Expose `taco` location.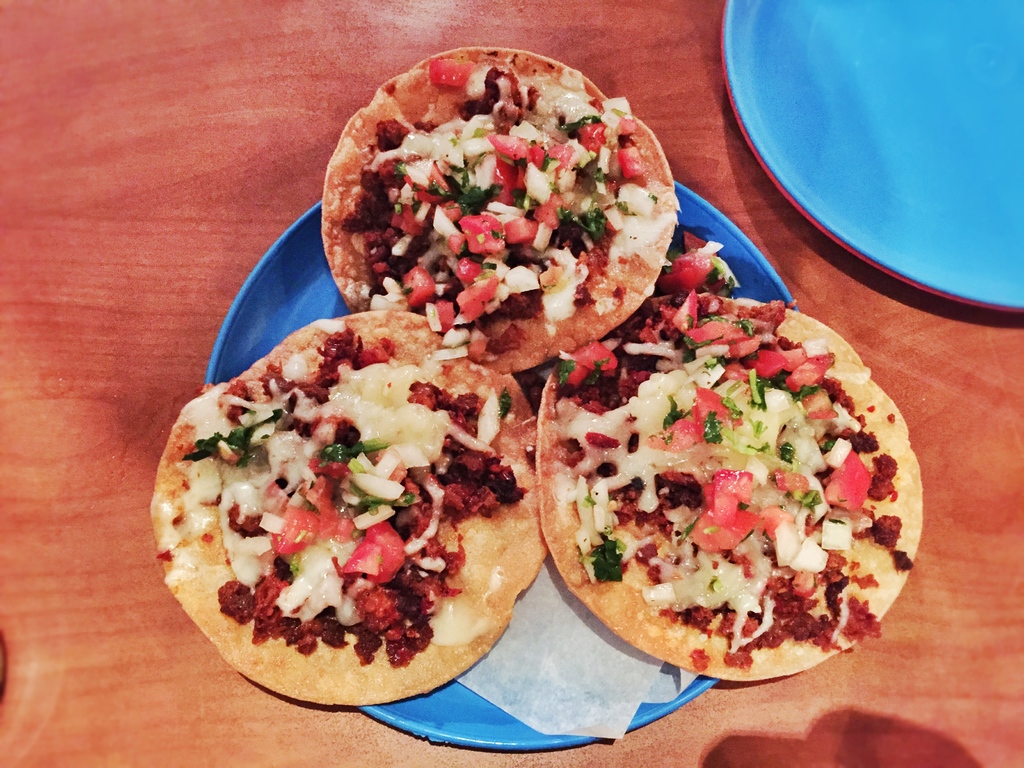
Exposed at bbox(536, 291, 927, 682).
